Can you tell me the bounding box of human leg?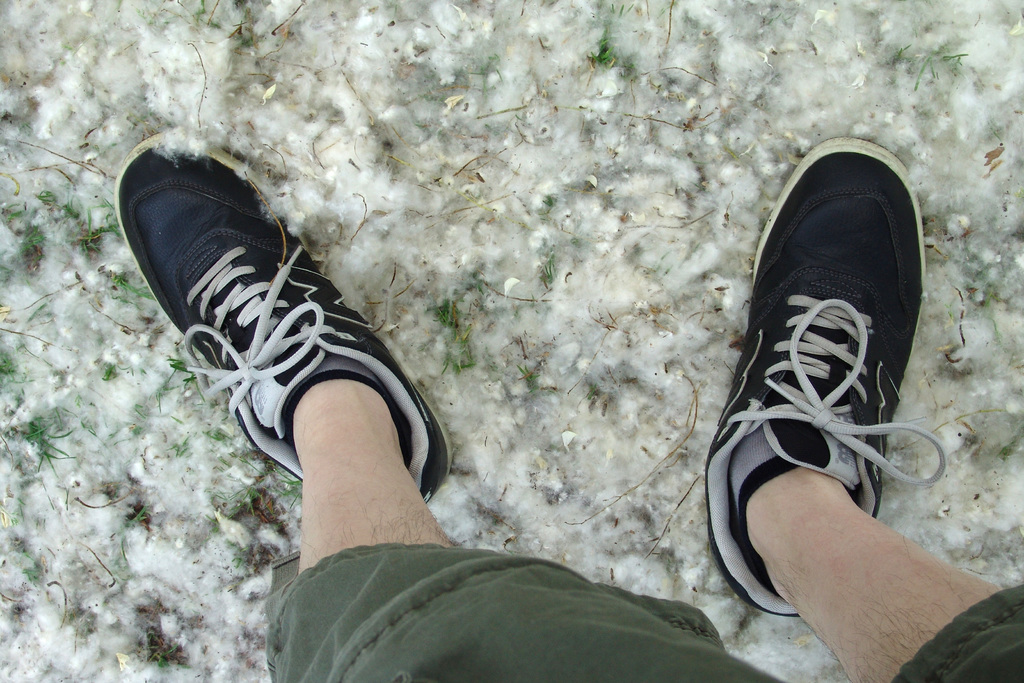
select_region(114, 128, 789, 682).
